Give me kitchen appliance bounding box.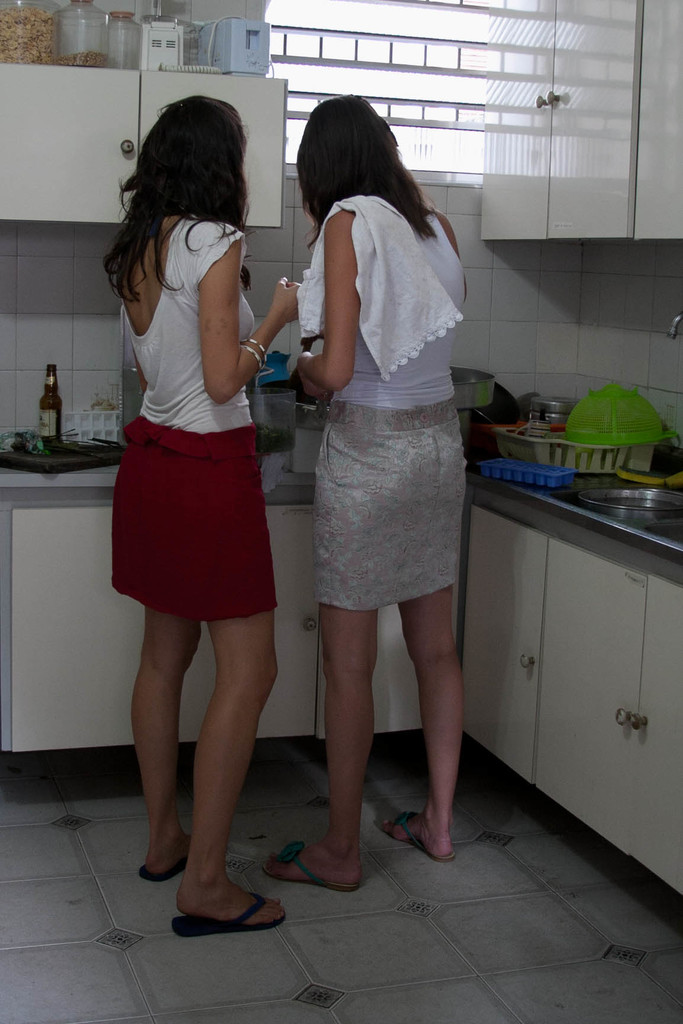
x1=36, y1=362, x2=67, y2=454.
